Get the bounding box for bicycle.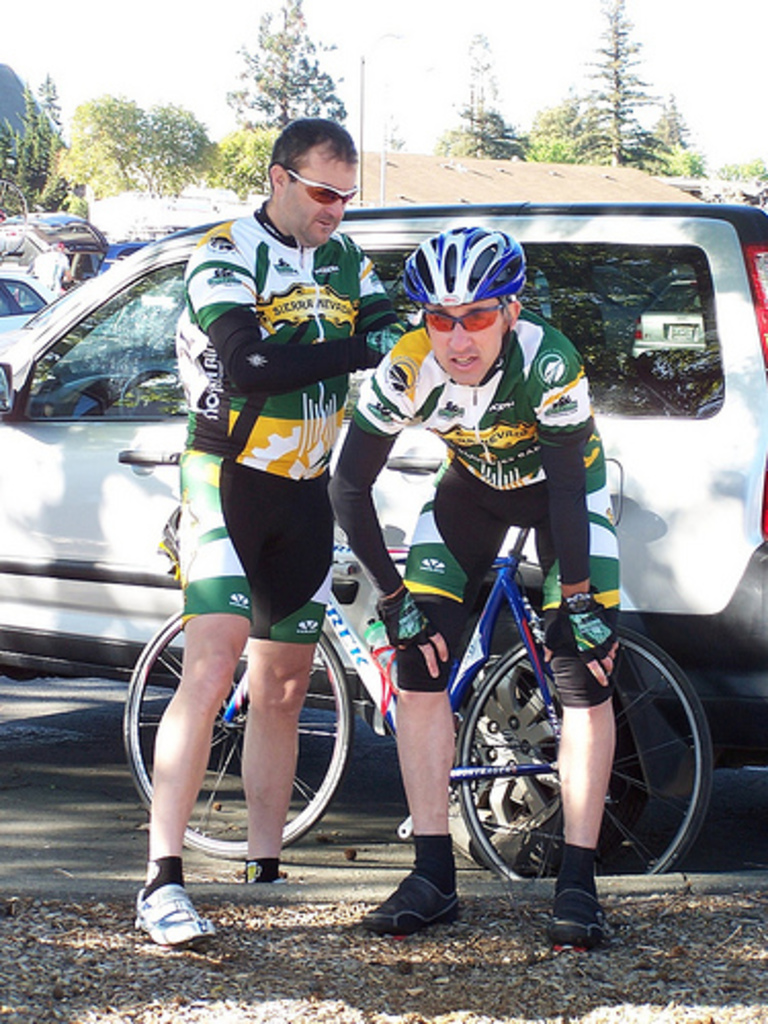
{"left": 121, "top": 526, "right": 713, "bottom": 874}.
